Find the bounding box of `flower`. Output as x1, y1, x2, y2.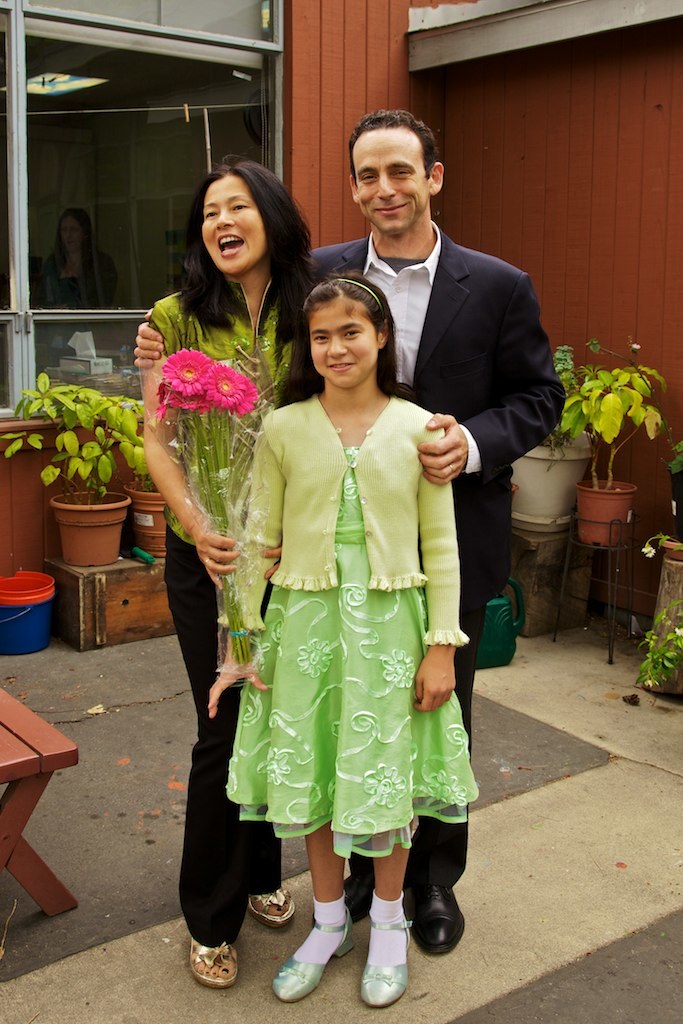
641, 678, 654, 685.
